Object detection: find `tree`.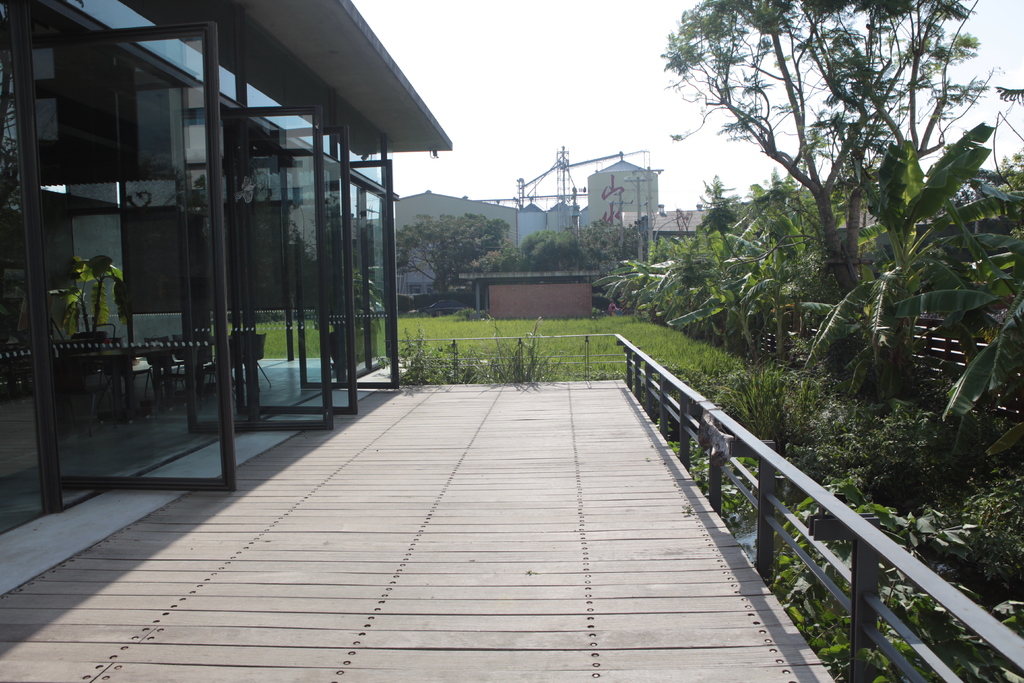
rect(486, 224, 664, 274).
